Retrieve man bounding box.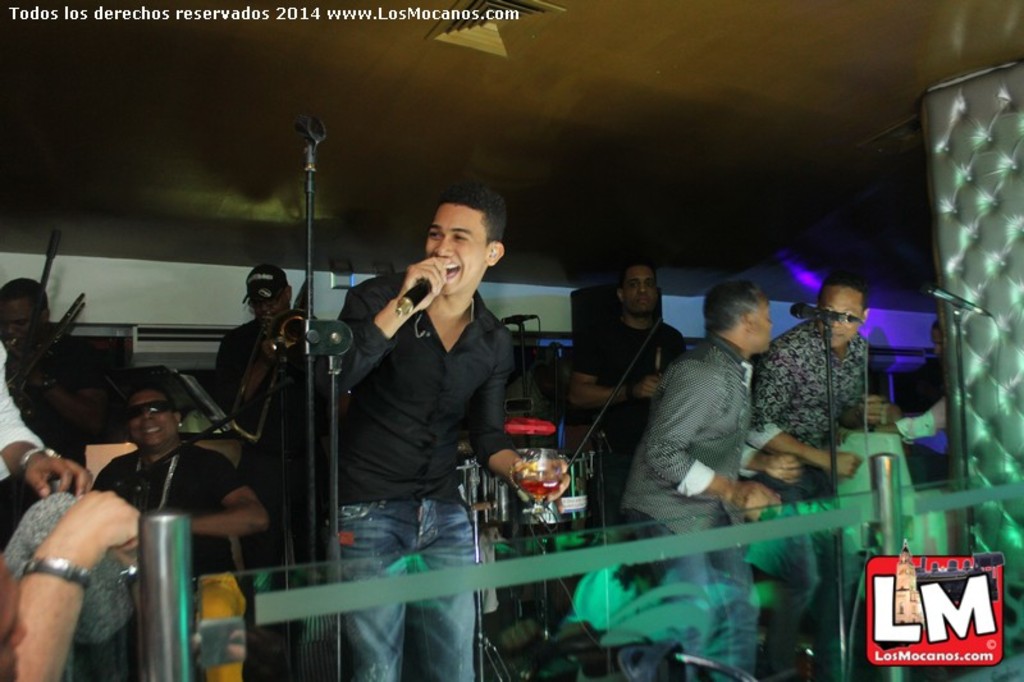
Bounding box: (x1=756, y1=275, x2=869, y2=457).
